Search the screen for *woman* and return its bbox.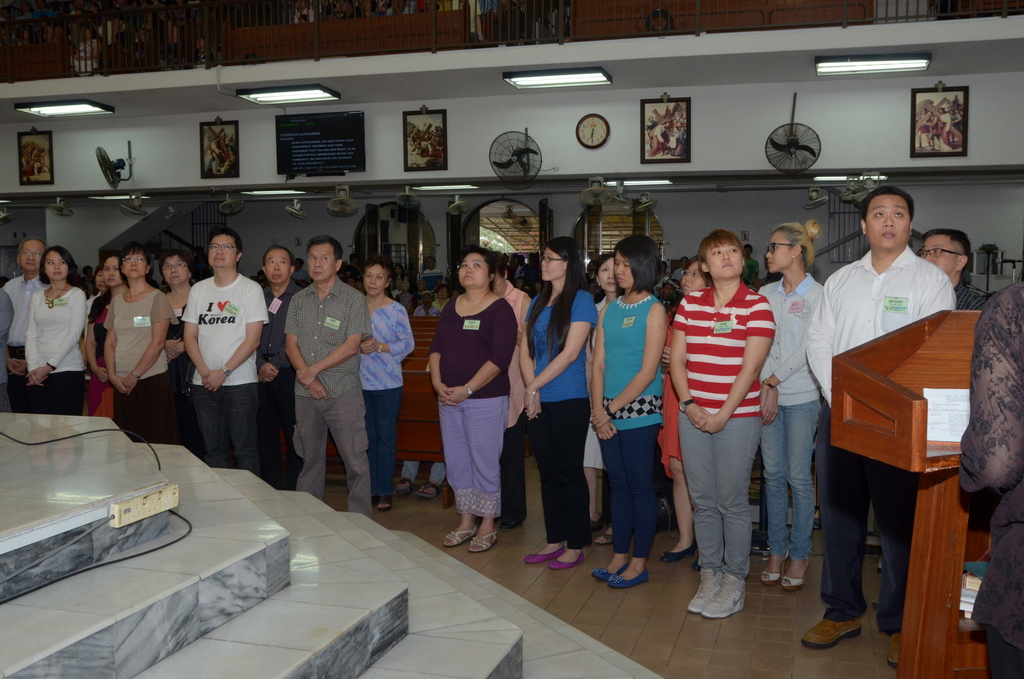
Found: 155/246/198/455.
